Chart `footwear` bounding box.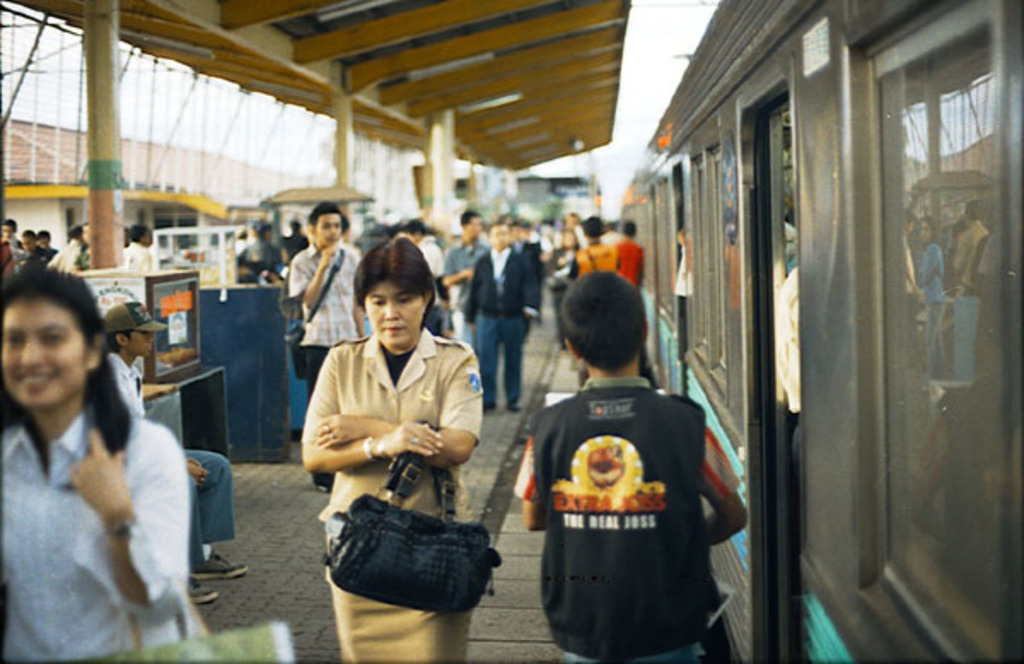
Charted: select_region(188, 543, 251, 577).
